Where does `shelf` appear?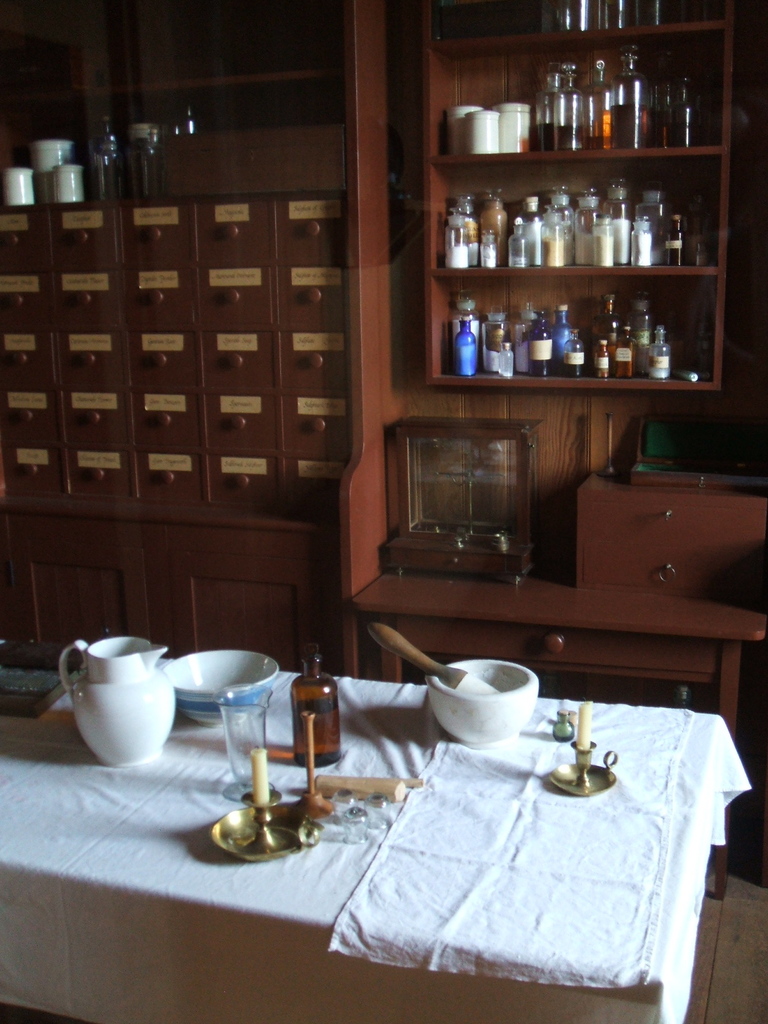
Appears at 405:31:720:408.
